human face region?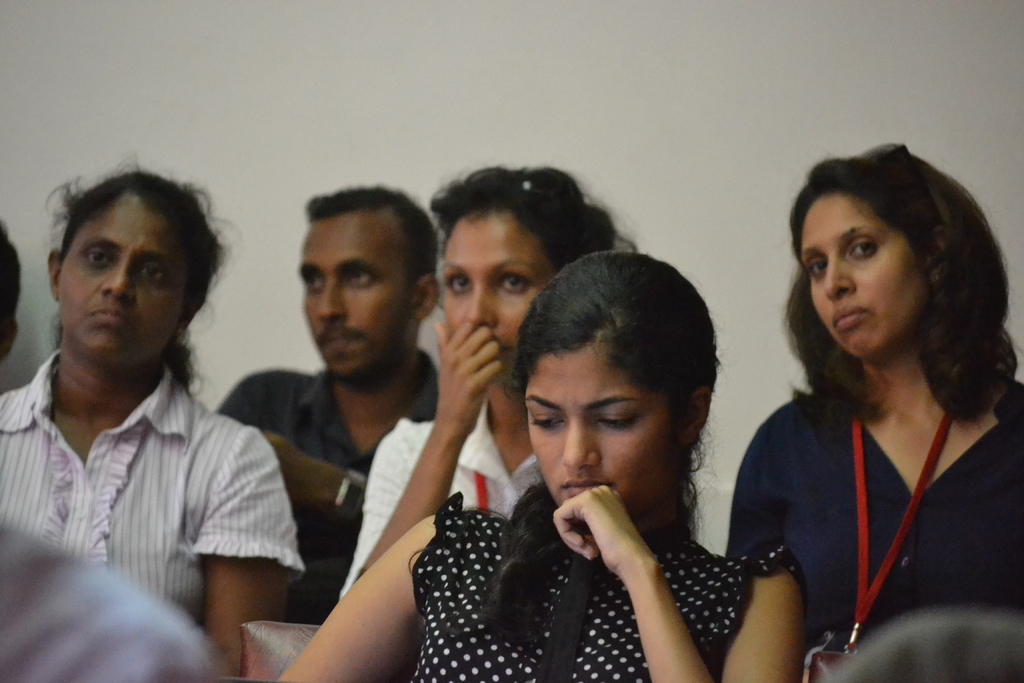
{"left": 446, "top": 213, "right": 552, "bottom": 374}
